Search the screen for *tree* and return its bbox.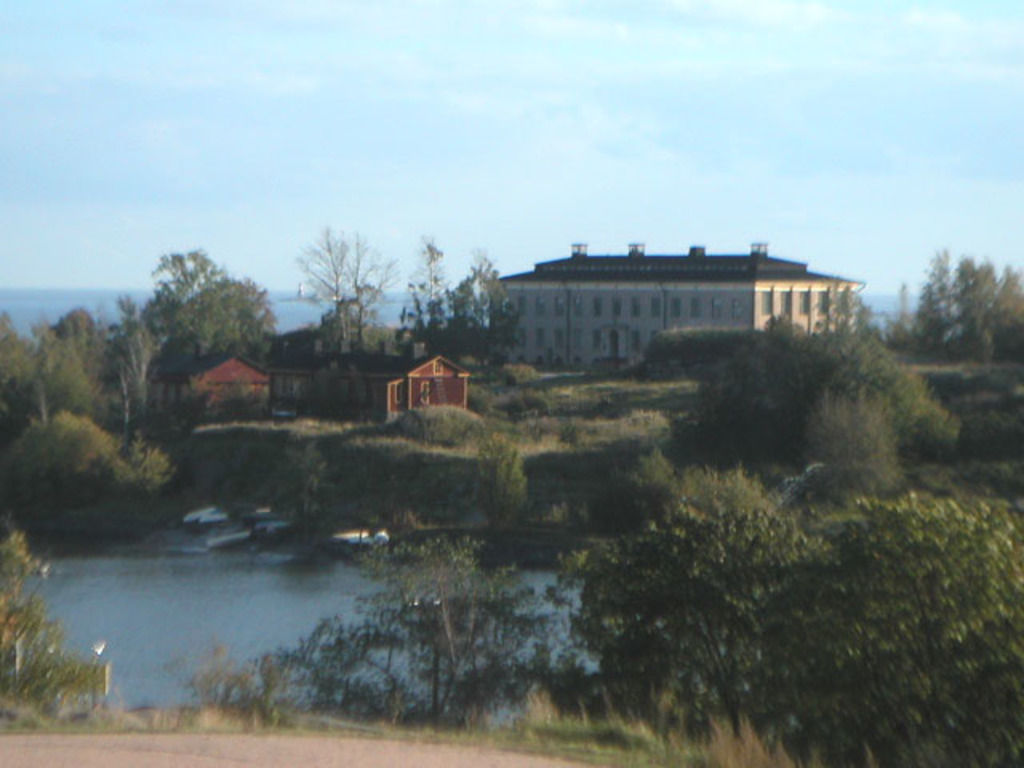
Found: 549:446:784:744.
